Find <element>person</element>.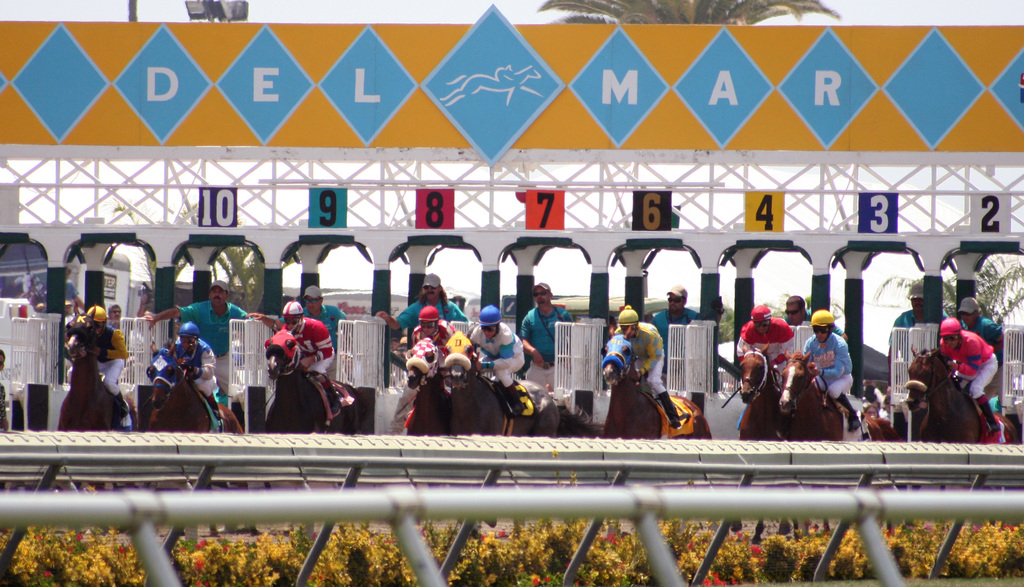
651:281:703:396.
